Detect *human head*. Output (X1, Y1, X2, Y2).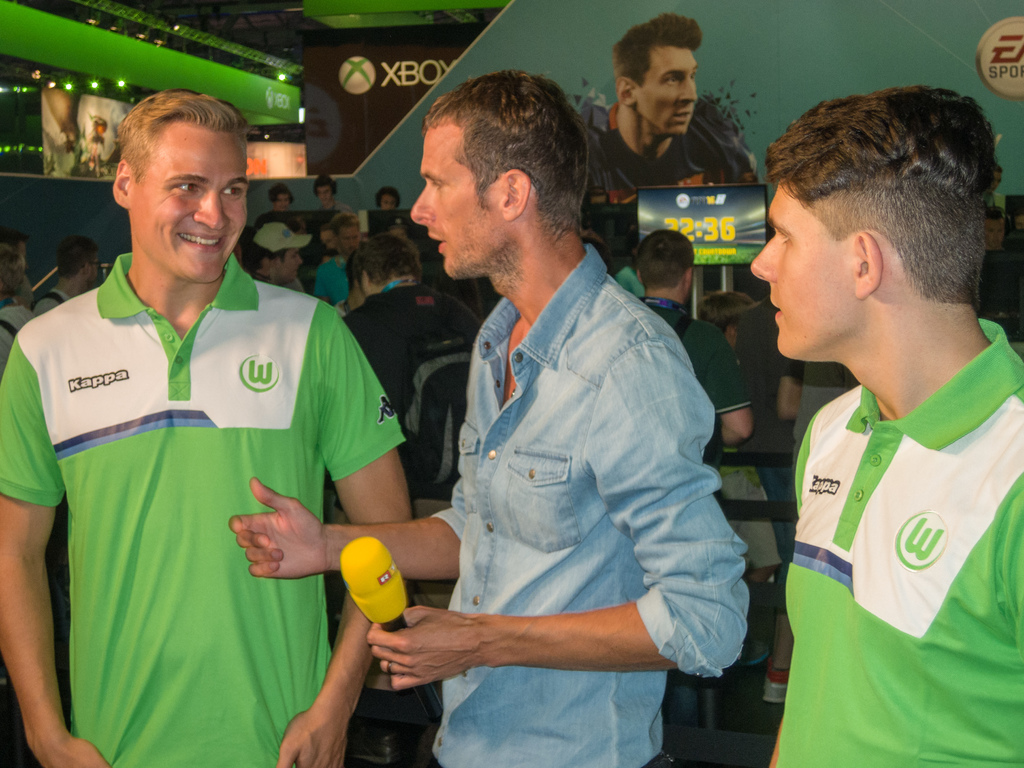
(328, 208, 363, 259).
